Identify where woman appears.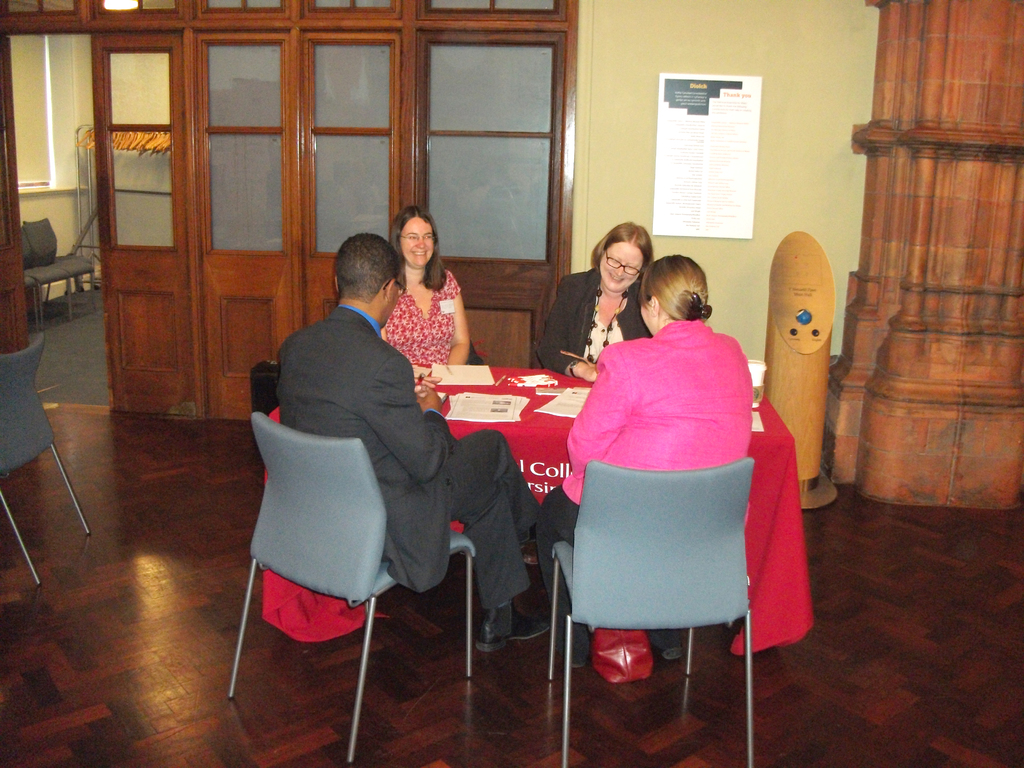
Appears at 532:220:655:385.
